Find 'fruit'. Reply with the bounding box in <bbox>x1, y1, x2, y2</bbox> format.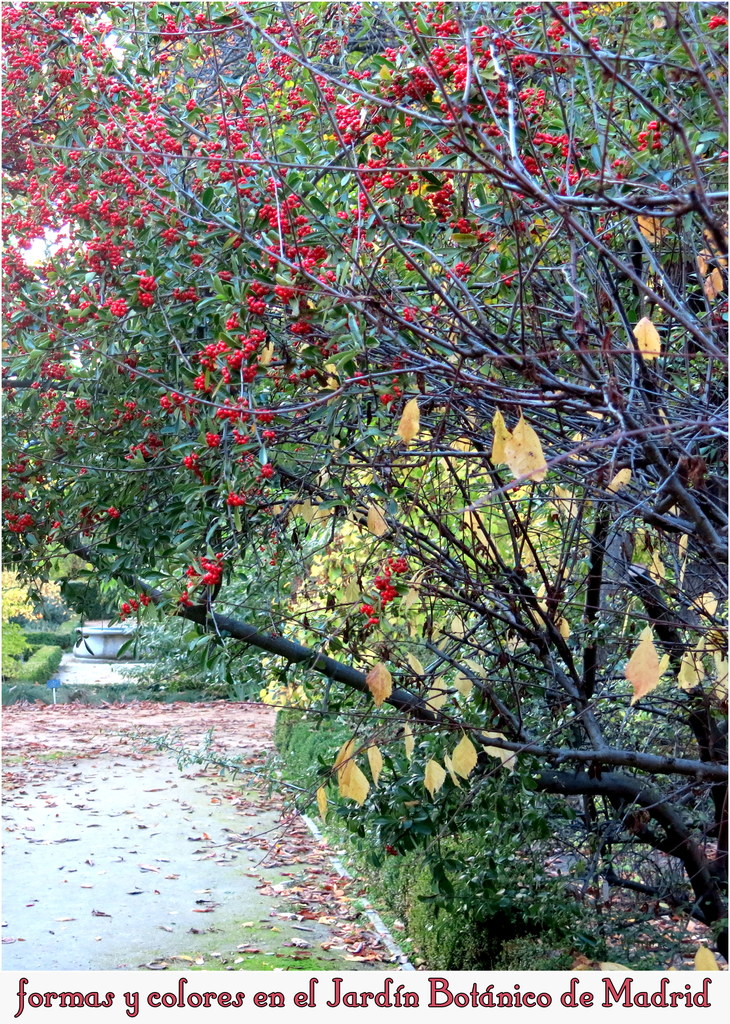
<bbox>56, 511, 65, 520</bbox>.
